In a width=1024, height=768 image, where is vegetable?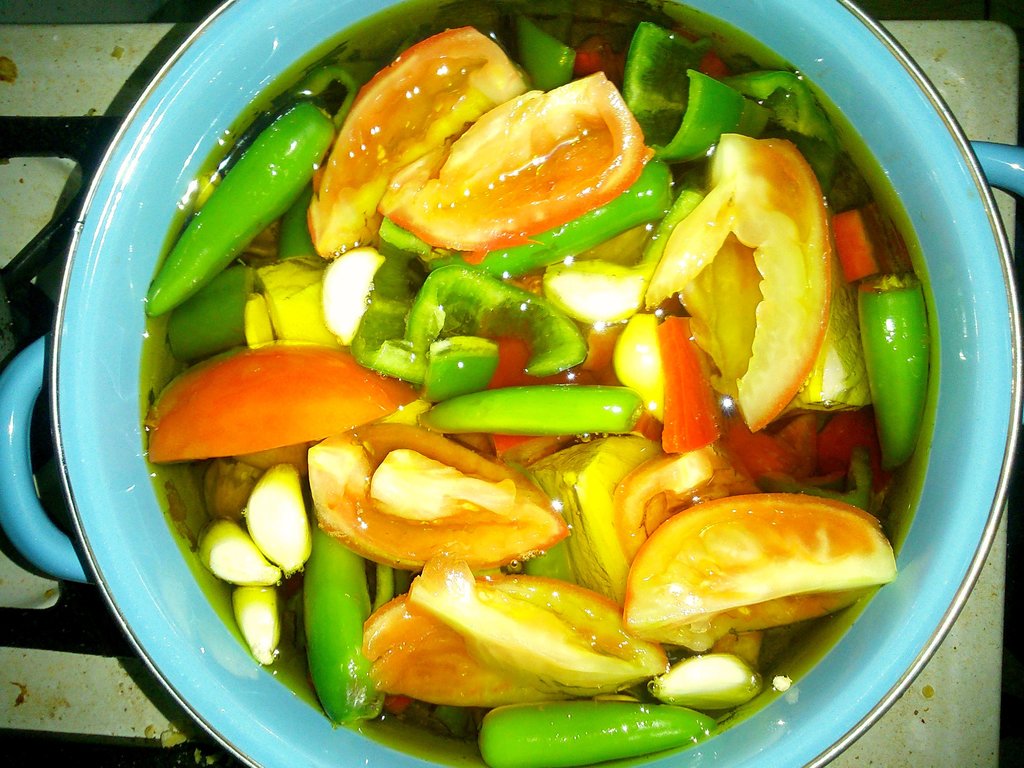
[240,587,280,664].
